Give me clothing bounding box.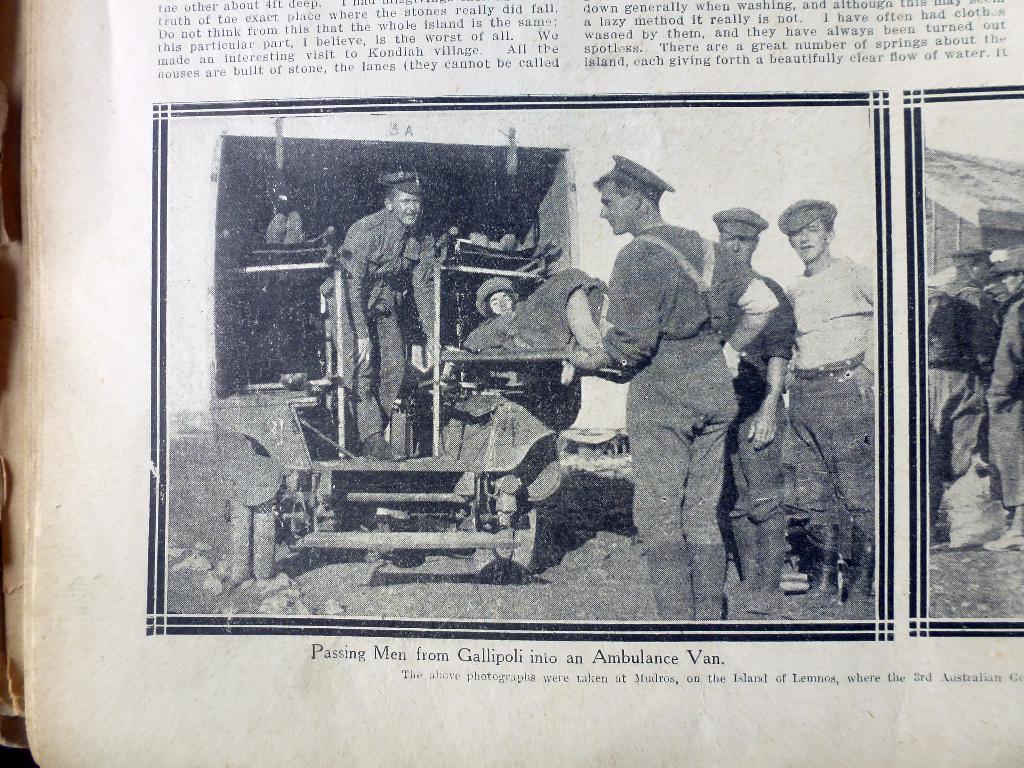
bbox(985, 283, 1023, 511).
